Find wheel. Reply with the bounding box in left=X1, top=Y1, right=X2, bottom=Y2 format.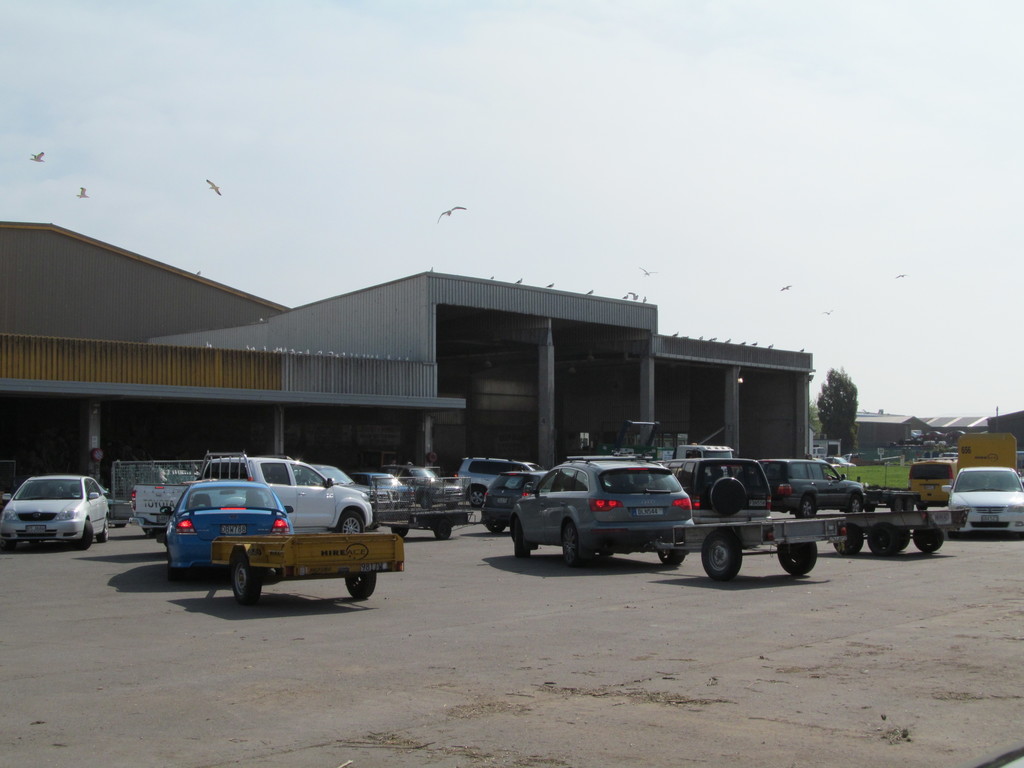
left=436, top=517, right=452, bottom=542.
